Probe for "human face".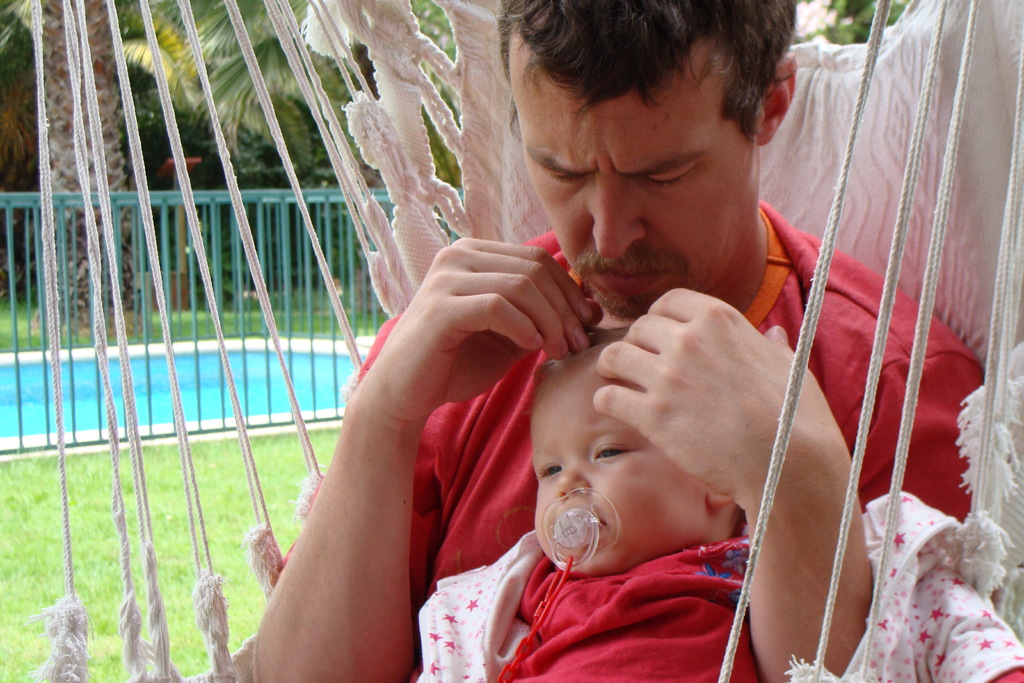
Probe result: bbox=[509, 45, 757, 329].
